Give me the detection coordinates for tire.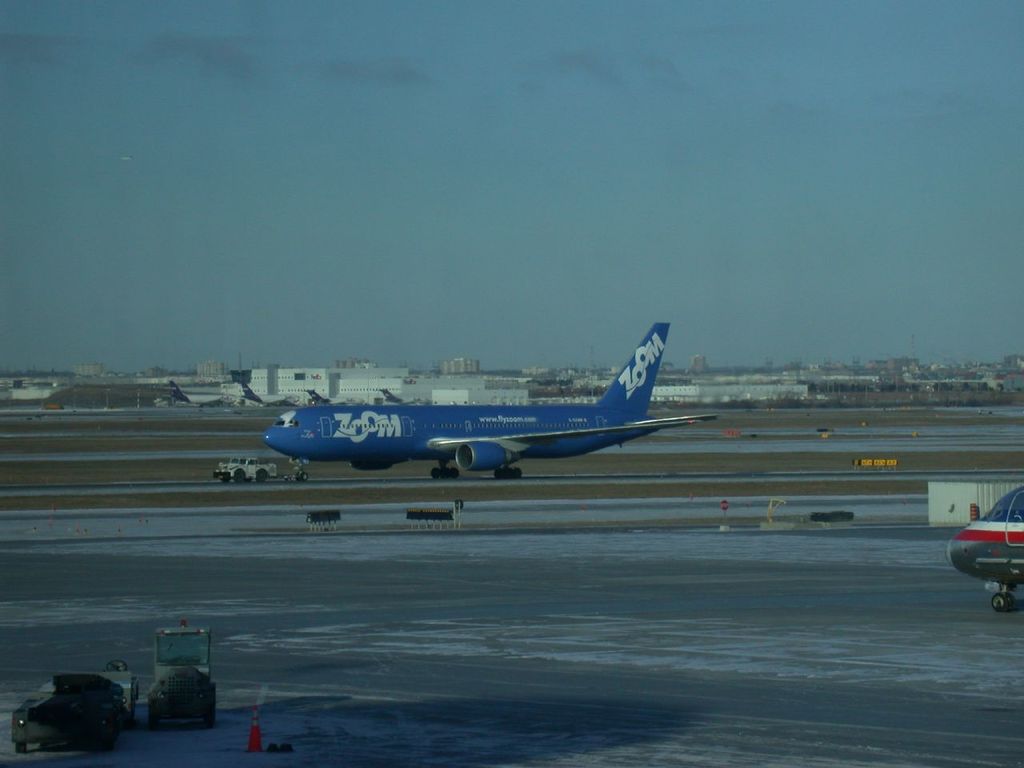
box=[16, 744, 28, 752].
